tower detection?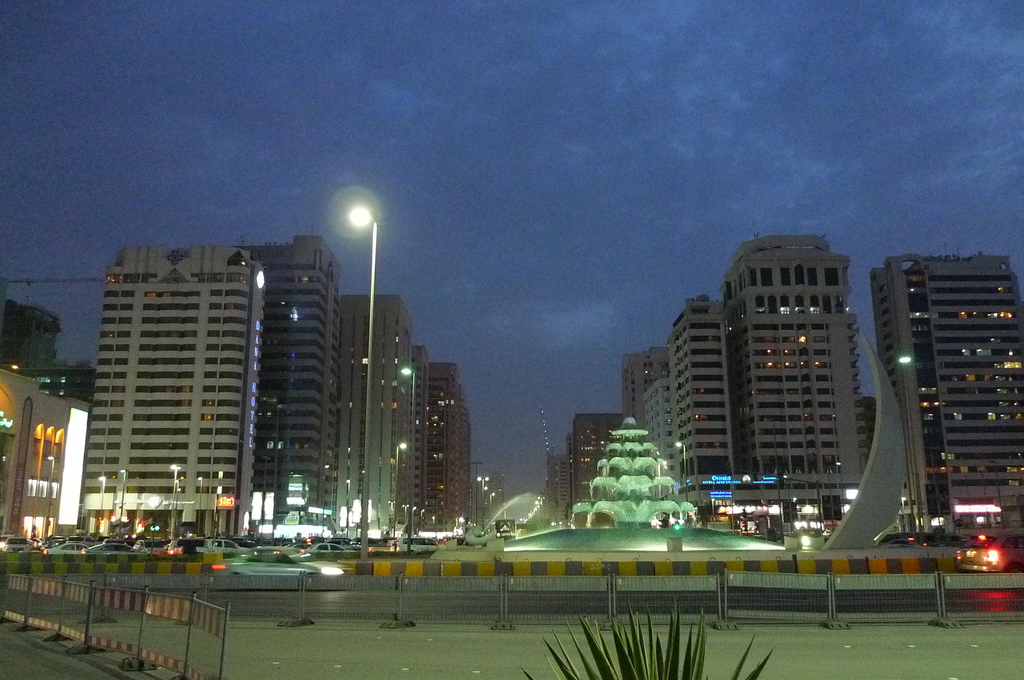
rect(872, 211, 1023, 565)
